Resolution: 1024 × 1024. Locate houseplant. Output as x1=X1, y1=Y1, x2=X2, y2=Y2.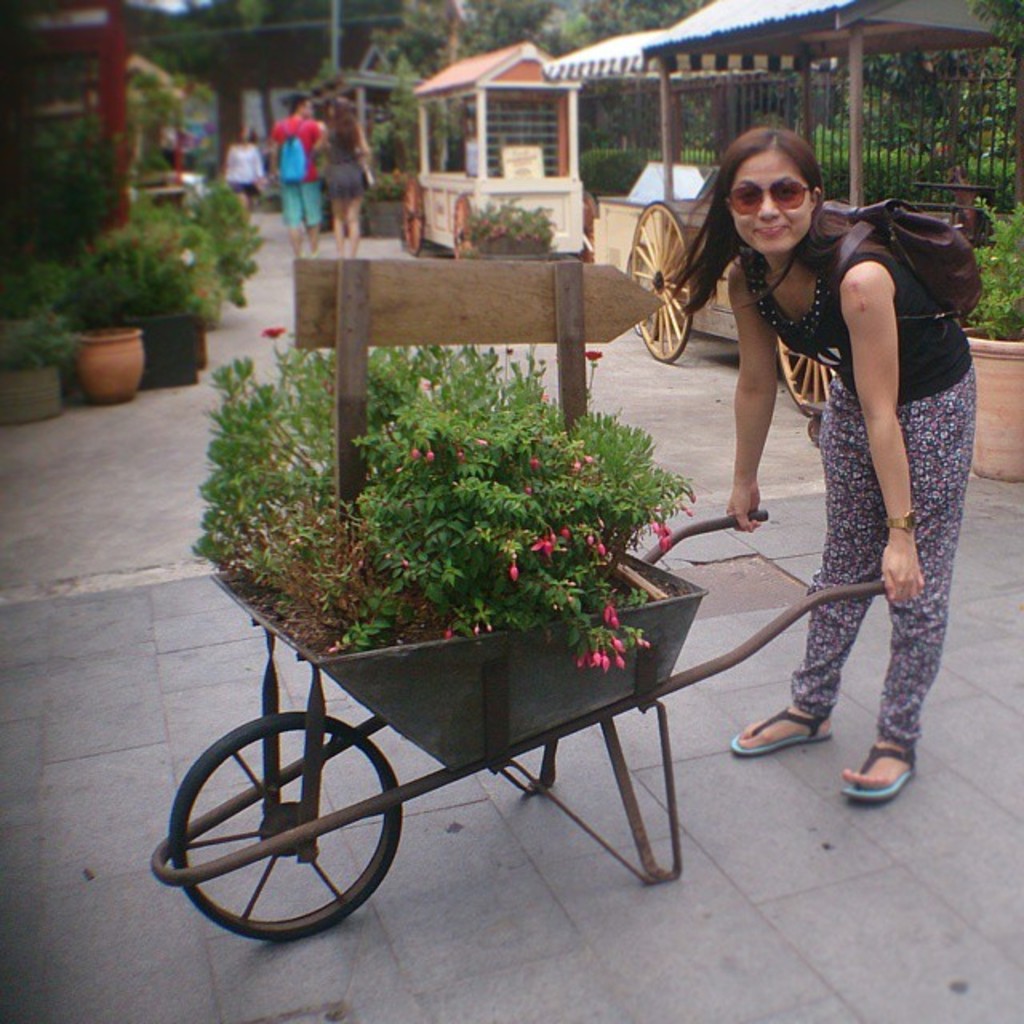
x1=950, y1=202, x2=1022, y2=478.
